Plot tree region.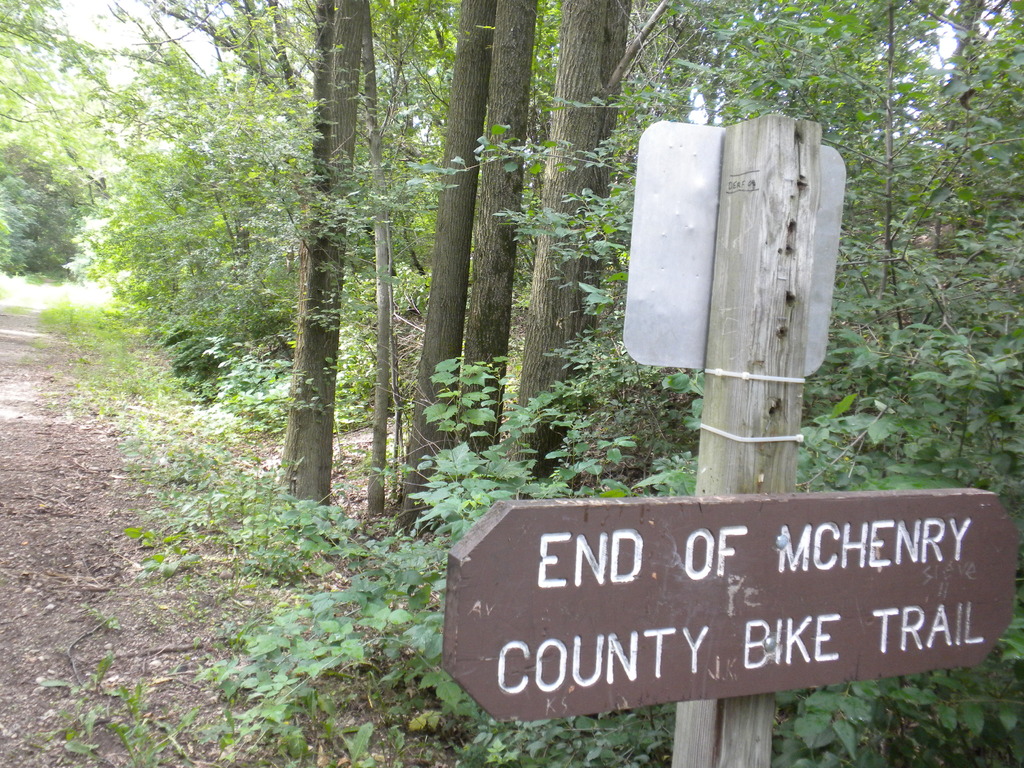
Plotted at crop(515, 0, 566, 226).
